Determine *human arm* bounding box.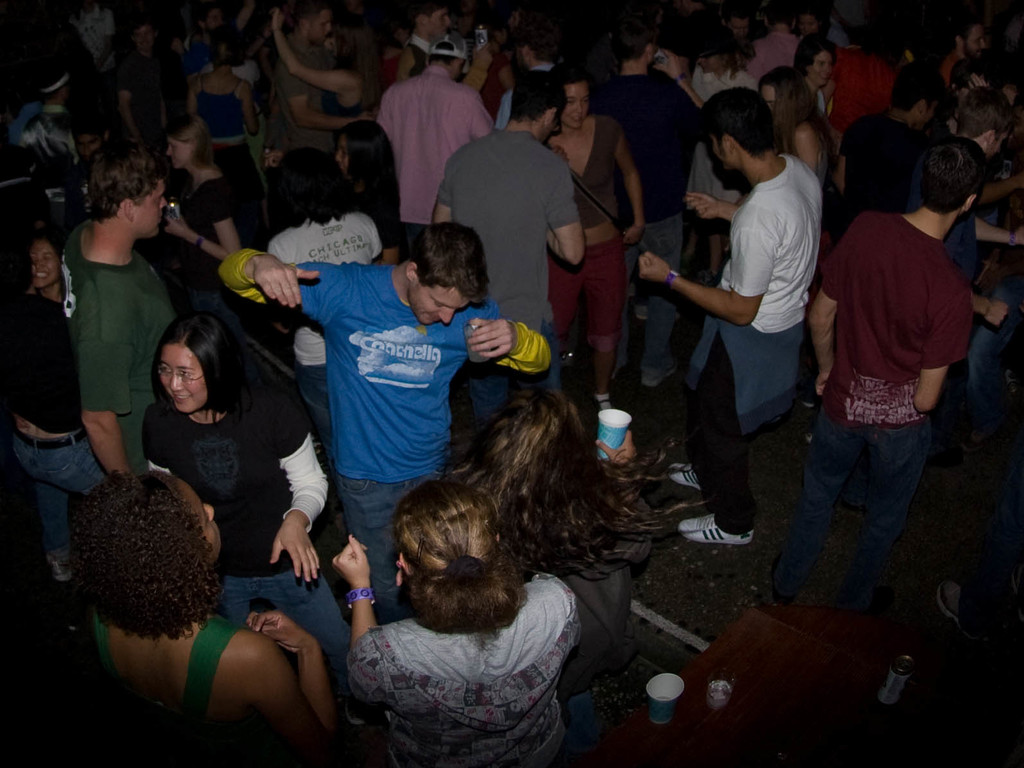
Determined: [184, 79, 198, 119].
